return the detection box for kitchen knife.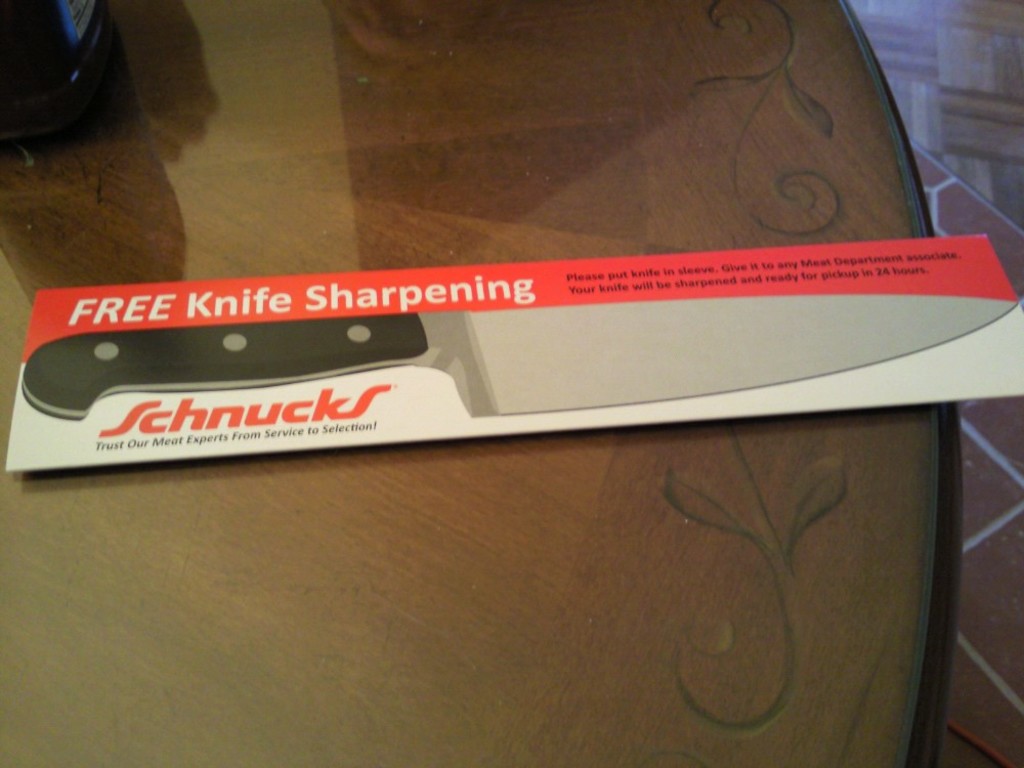
20/287/1016/416.
